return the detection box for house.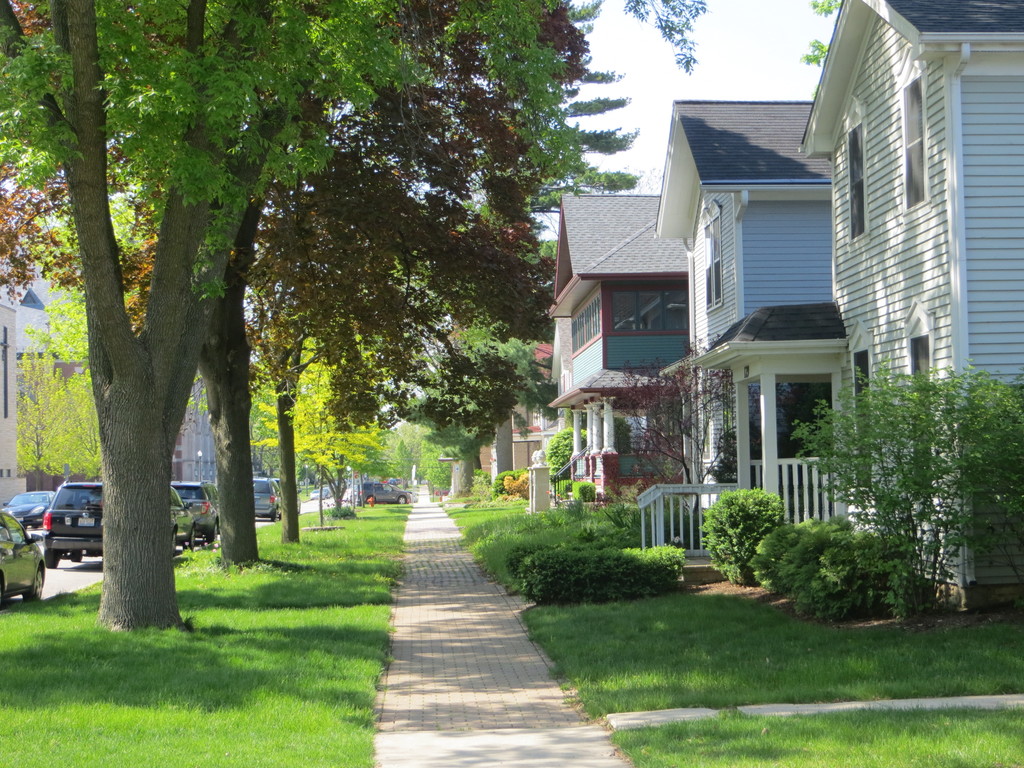
detection(655, 98, 831, 507).
